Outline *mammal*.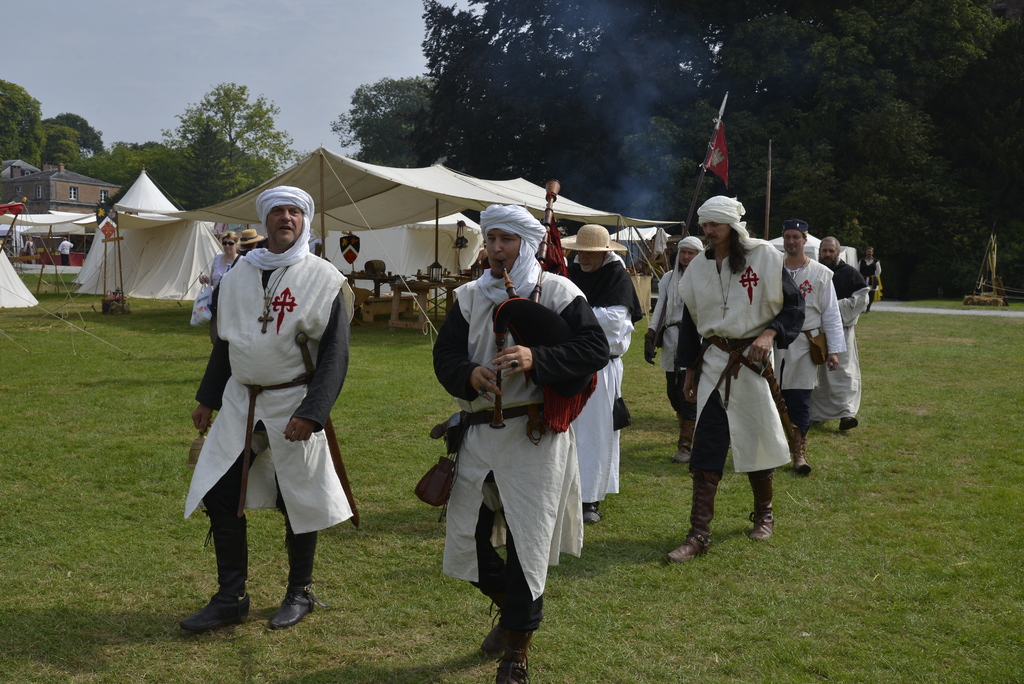
Outline: left=811, top=234, right=868, bottom=425.
